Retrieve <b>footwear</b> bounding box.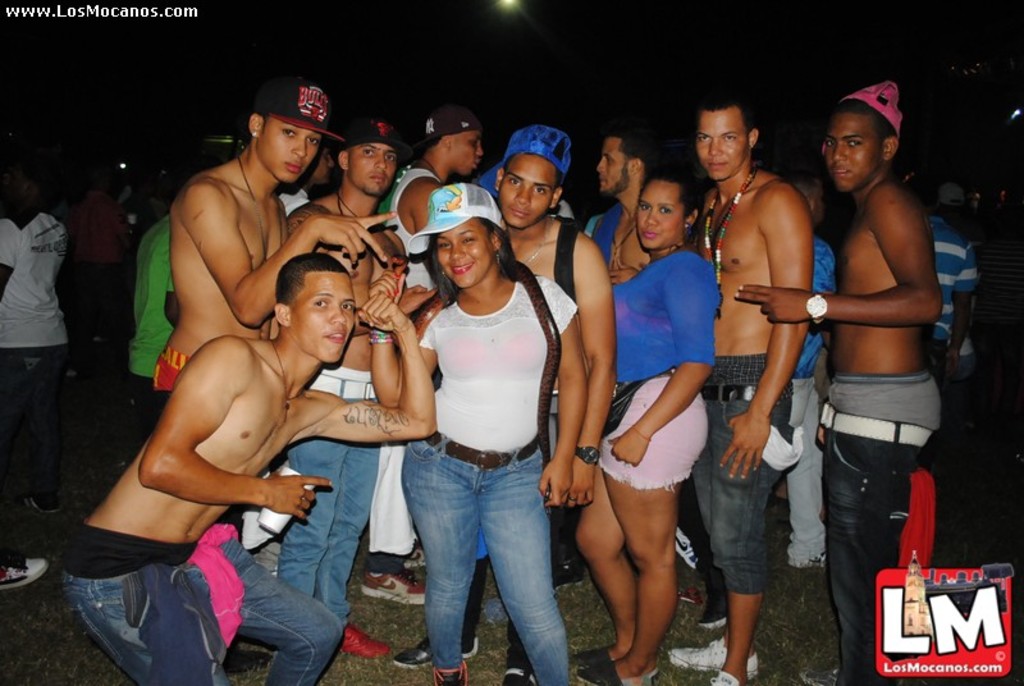
Bounding box: Rect(668, 639, 754, 677).
